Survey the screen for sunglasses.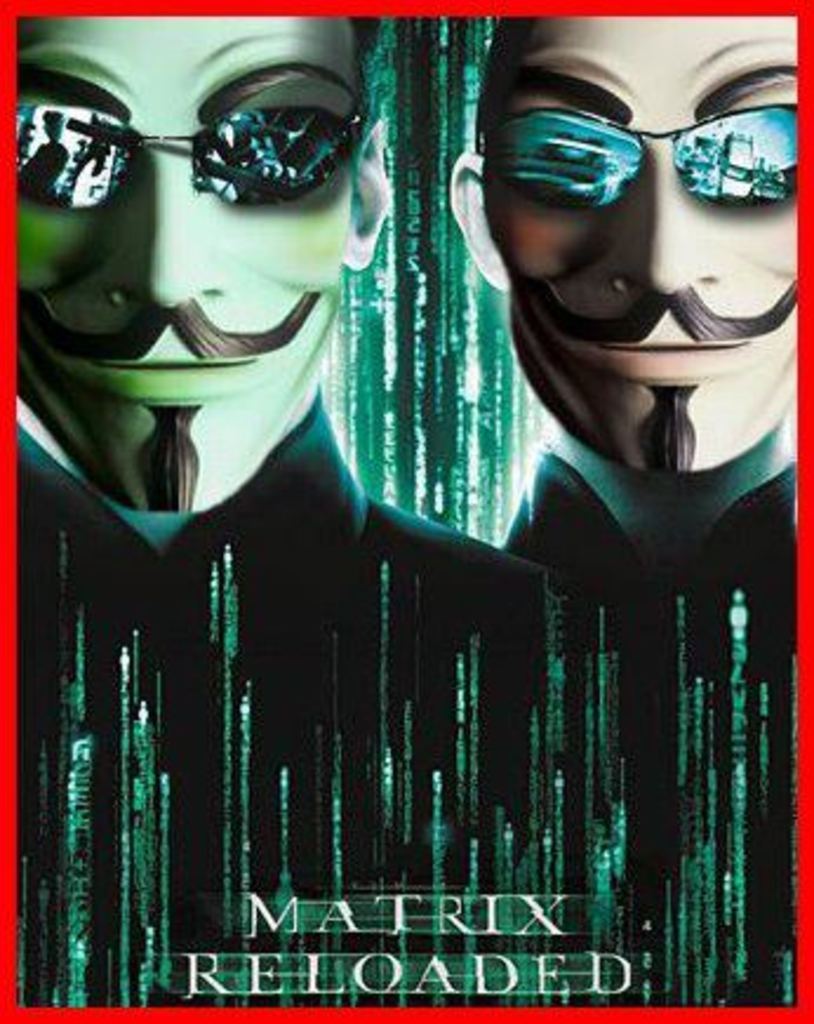
Survey found: region(16, 104, 360, 212).
